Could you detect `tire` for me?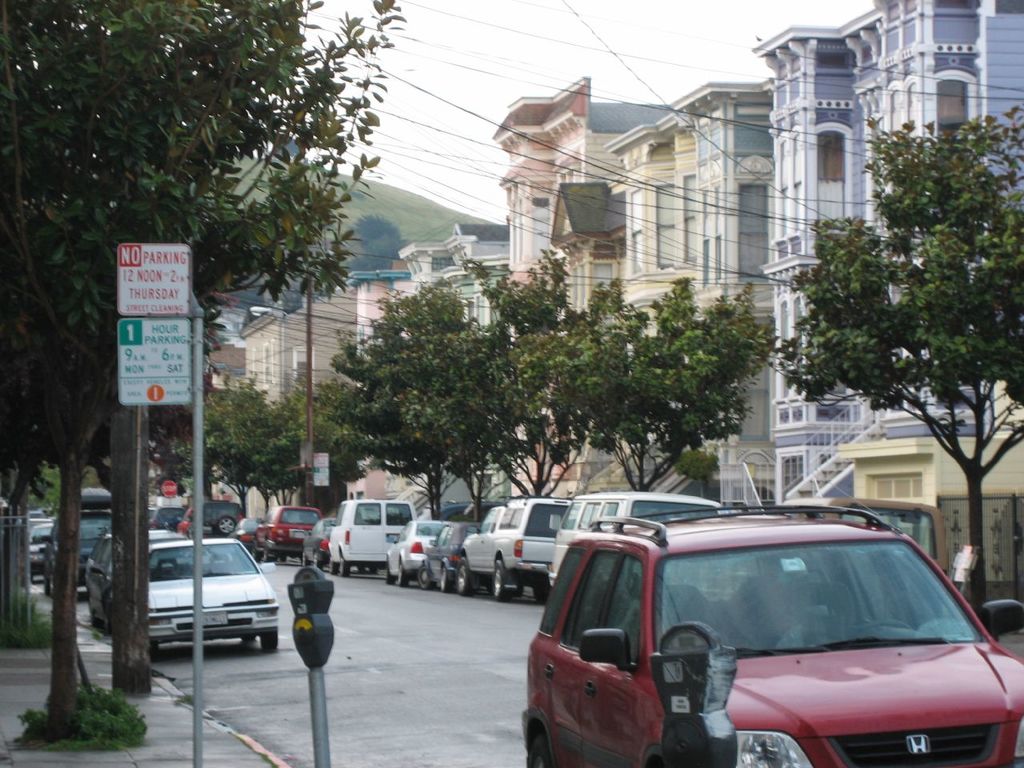
Detection result: Rect(238, 634, 258, 646).
